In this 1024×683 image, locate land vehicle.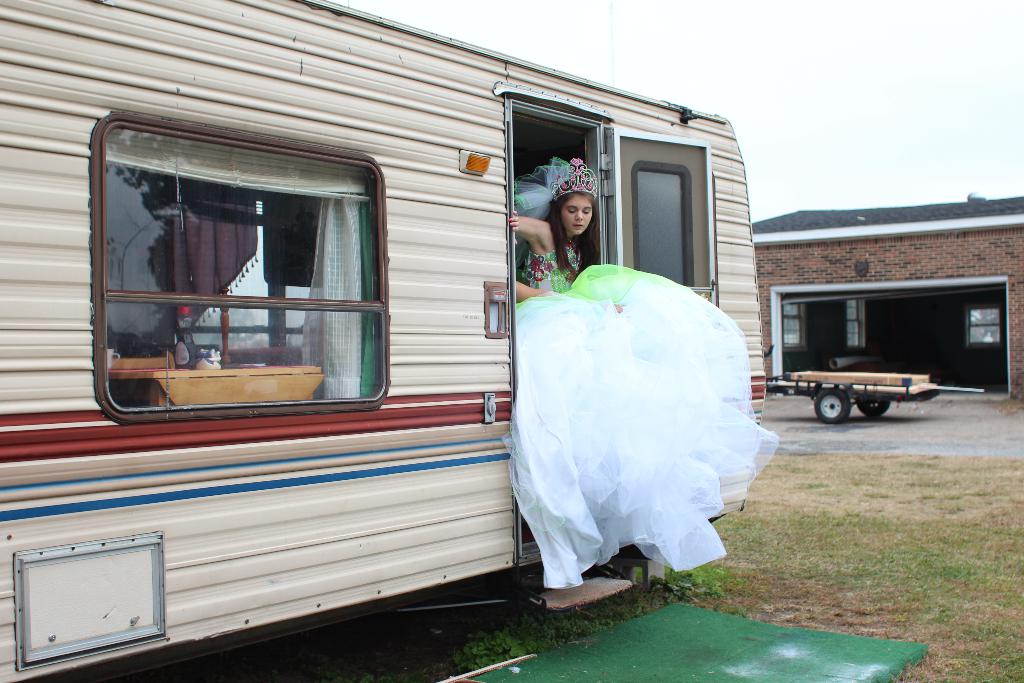
Bounding box: (left=761, top=375, right=986, bottom=425).
